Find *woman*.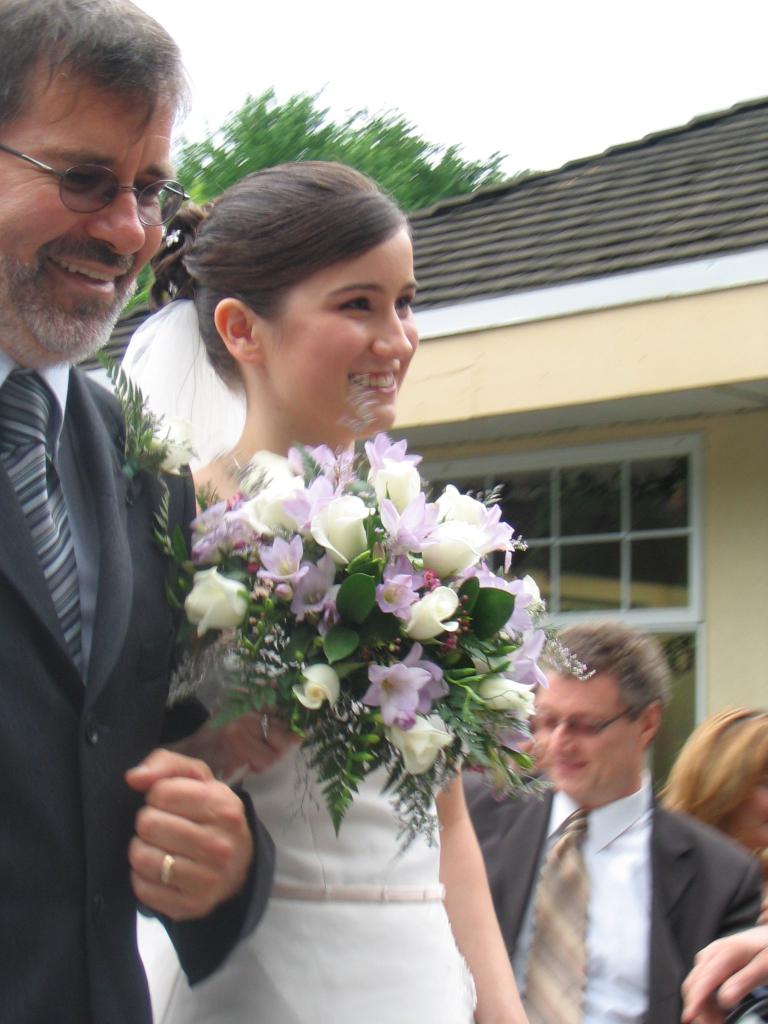
653 704 767 931.
